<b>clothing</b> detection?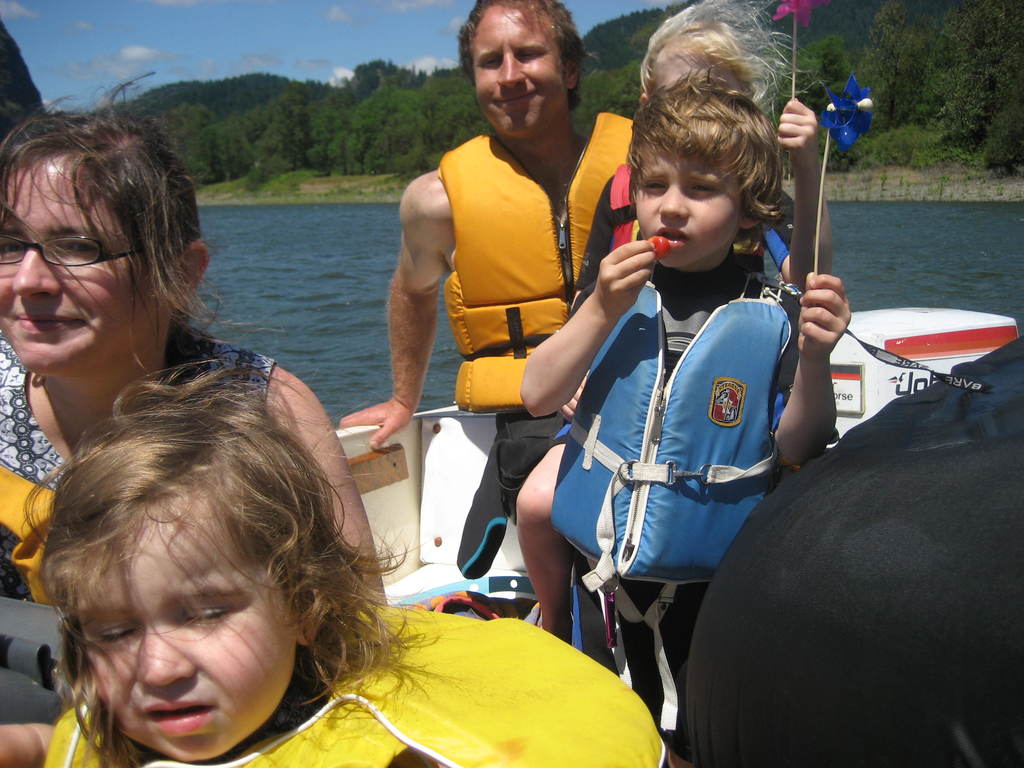
detection(582, 262, 757, 601)
